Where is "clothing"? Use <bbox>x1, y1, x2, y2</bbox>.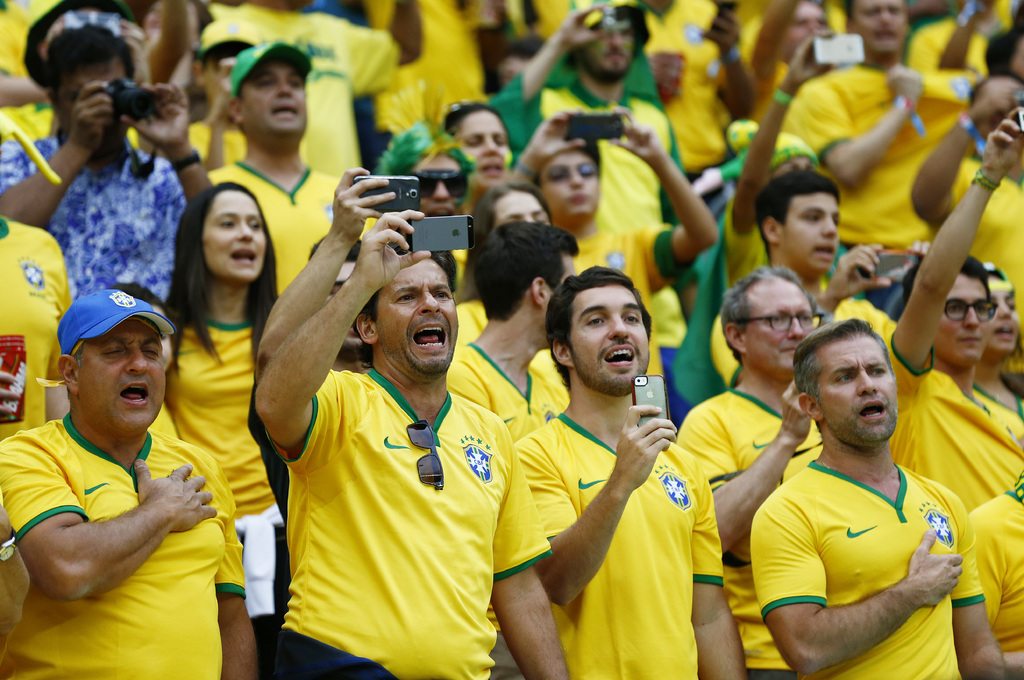
<bbox>206, 164, 358, 294</bbox>.
